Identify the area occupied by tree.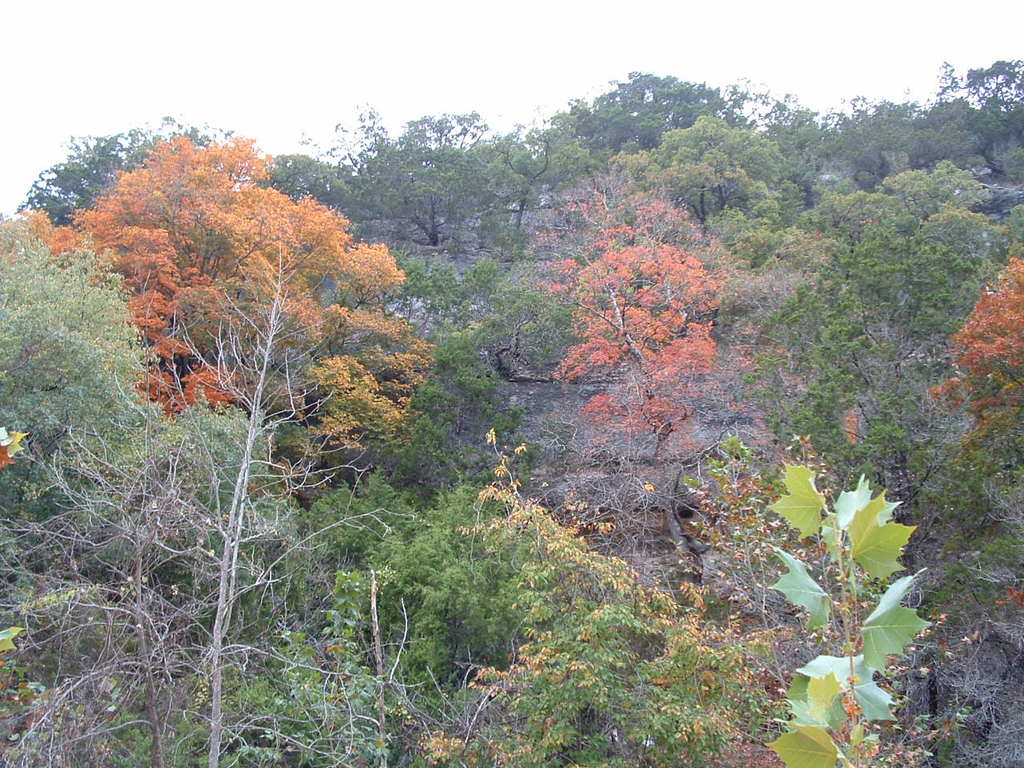
Area: box=[0, 226, 527, 767].
